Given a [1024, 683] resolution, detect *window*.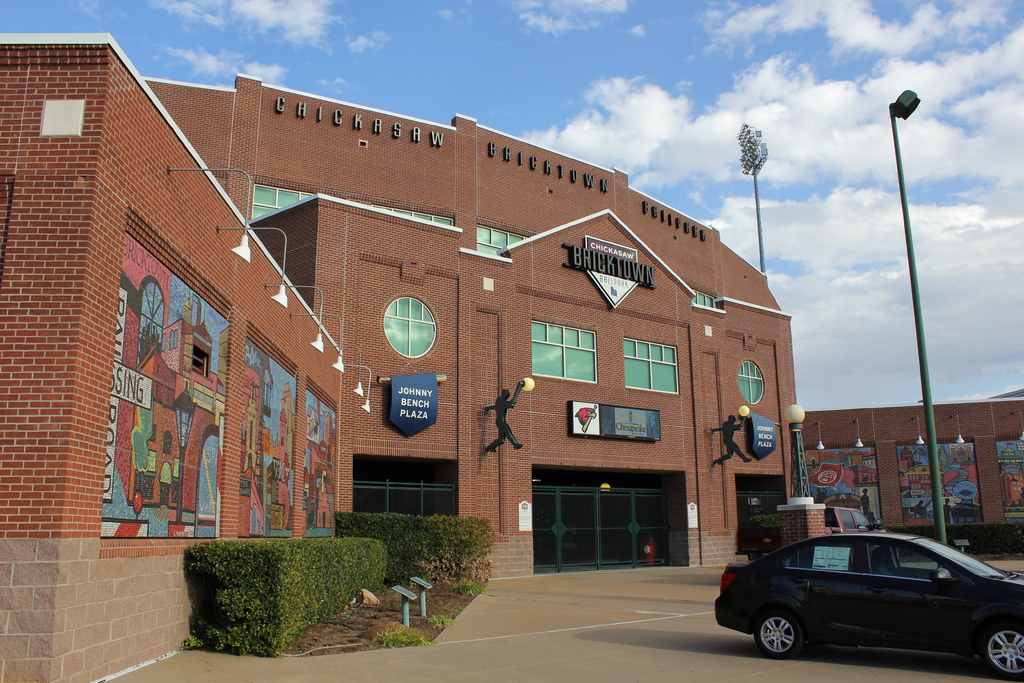
left=733, top=471, right=787, bottom=550.
